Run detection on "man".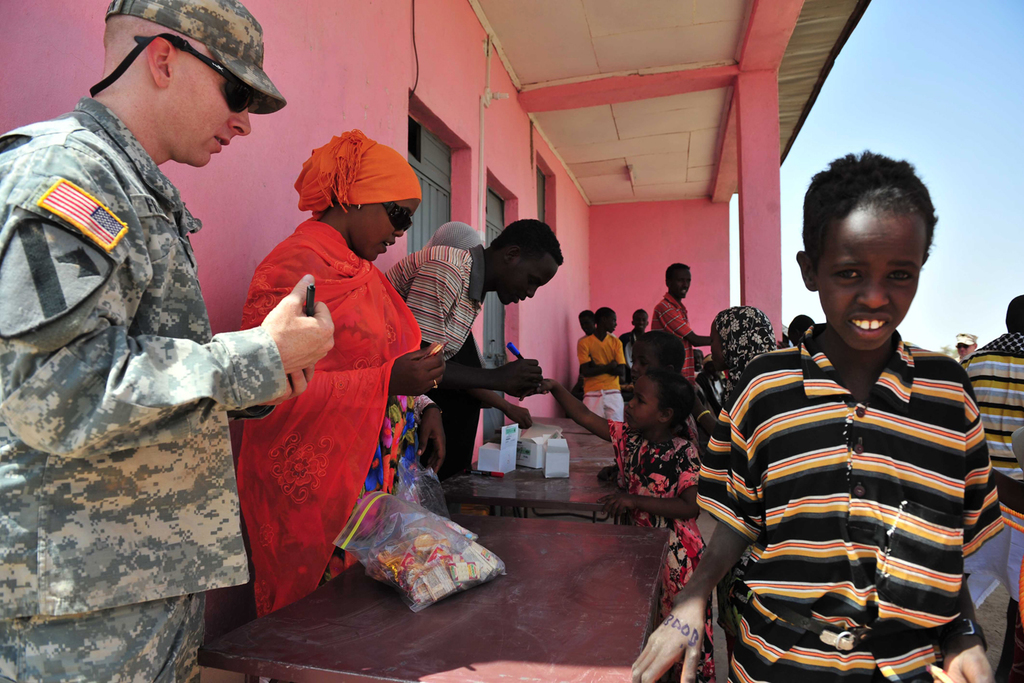
Result: crop(0, 0, 333, 682).
